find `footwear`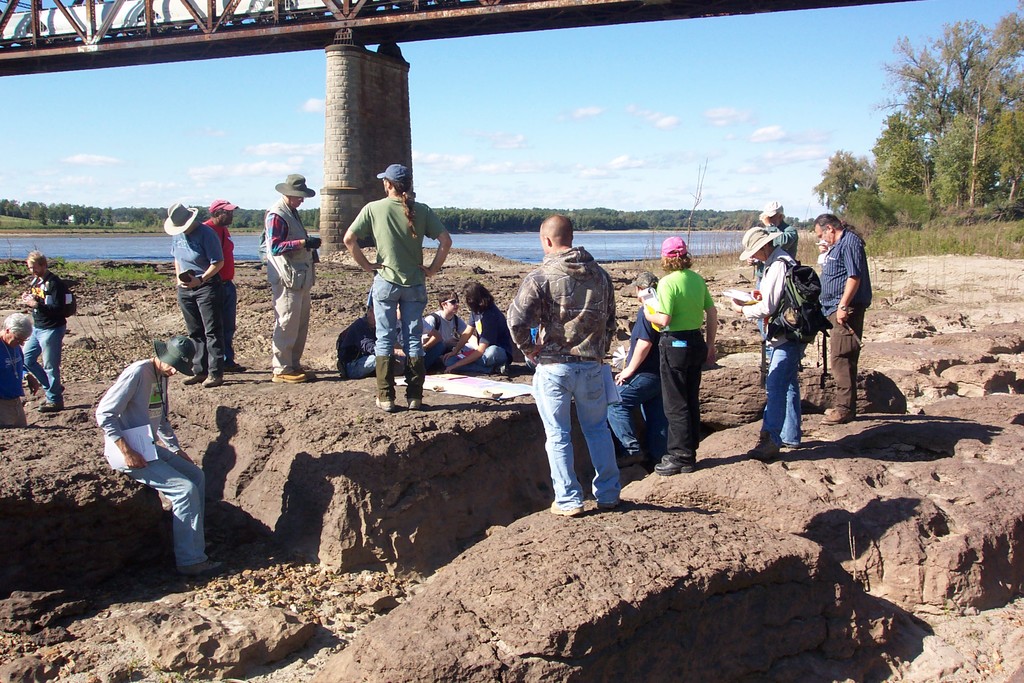
crop(653, 460, 695, 475)
